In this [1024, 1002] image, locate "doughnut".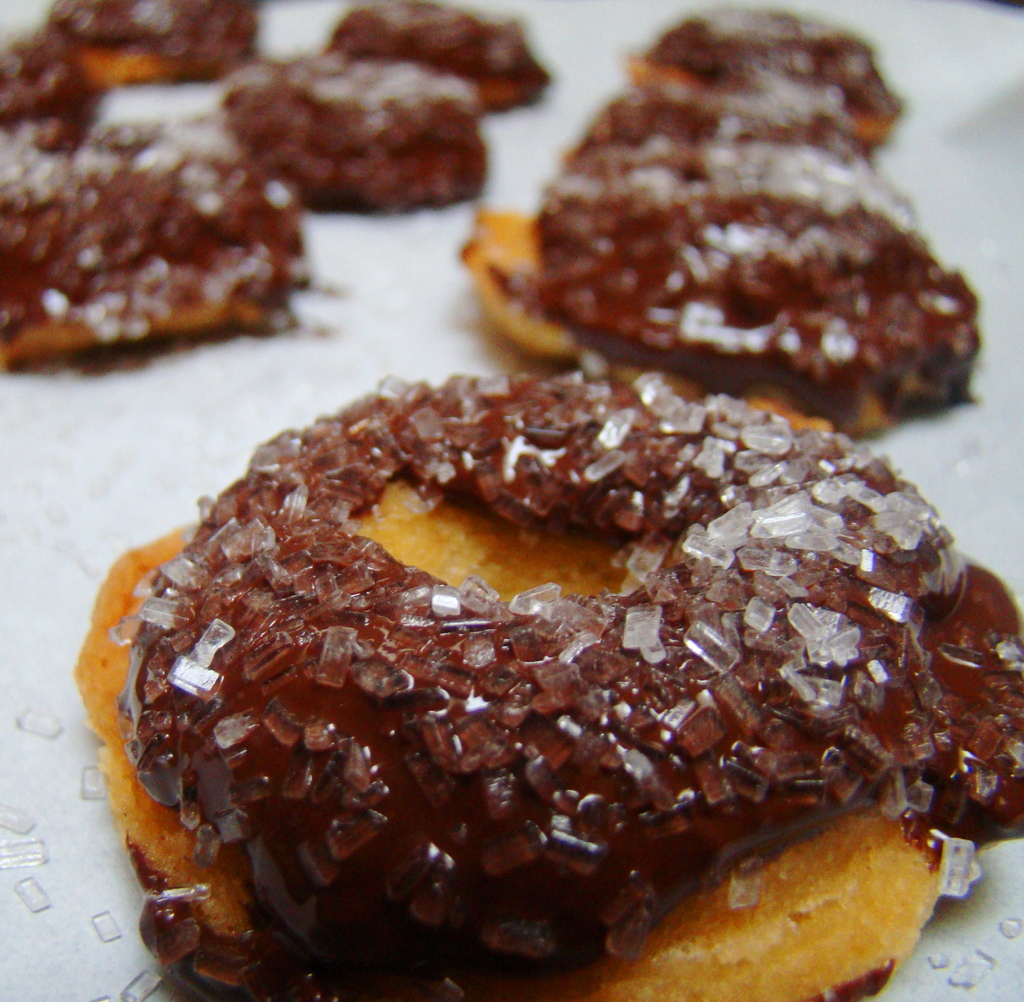
Bounding box: 0, 47, 83, 143.
